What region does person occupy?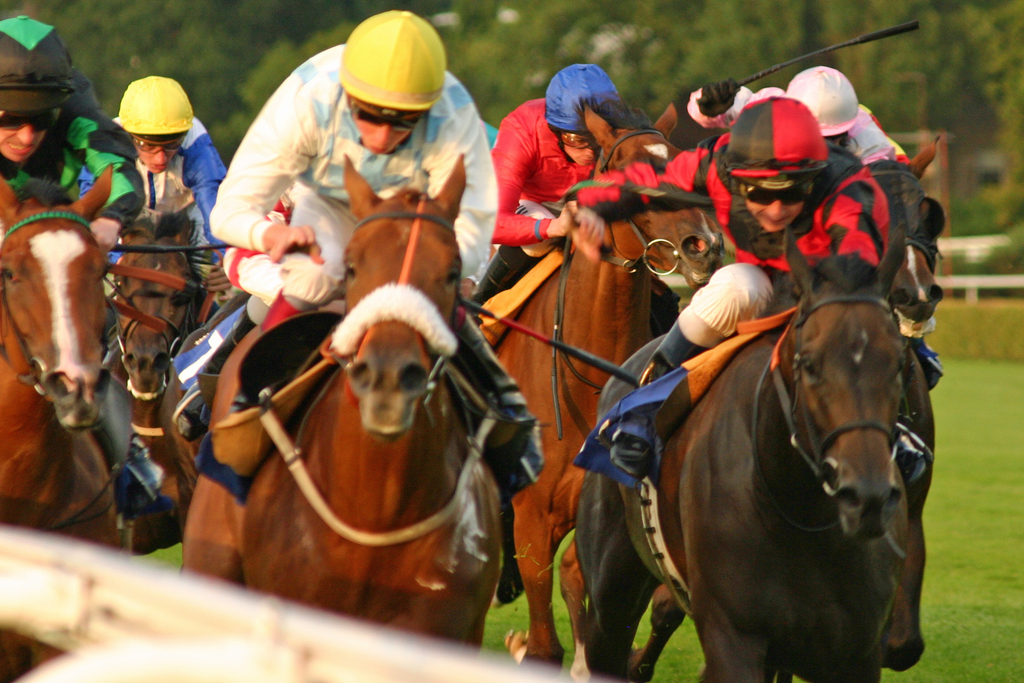
region(95, 70, 211, 274).
